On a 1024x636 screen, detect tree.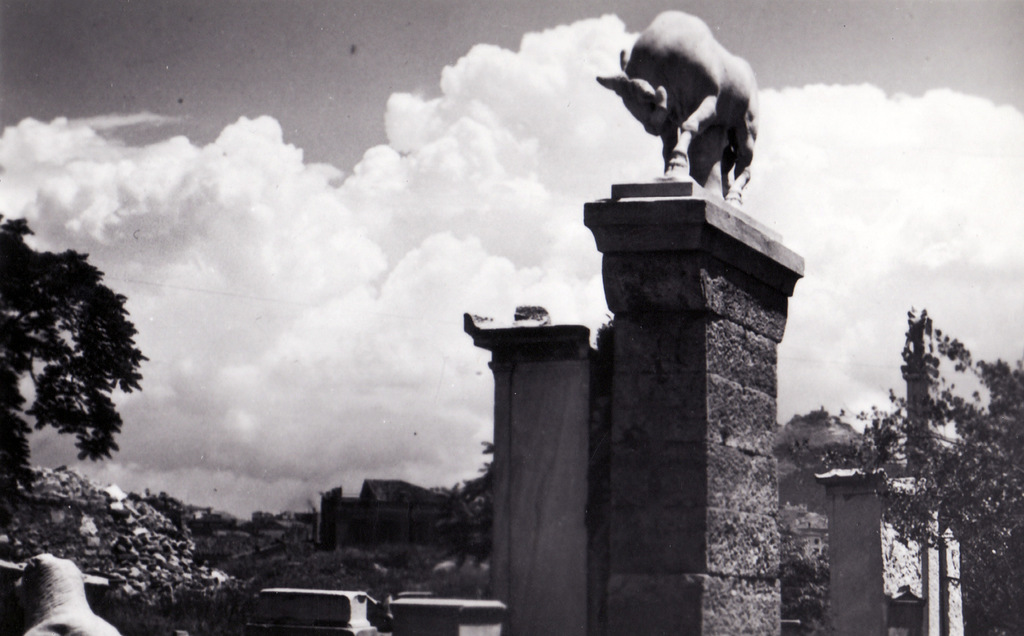
788, 299, 1023, 635.
